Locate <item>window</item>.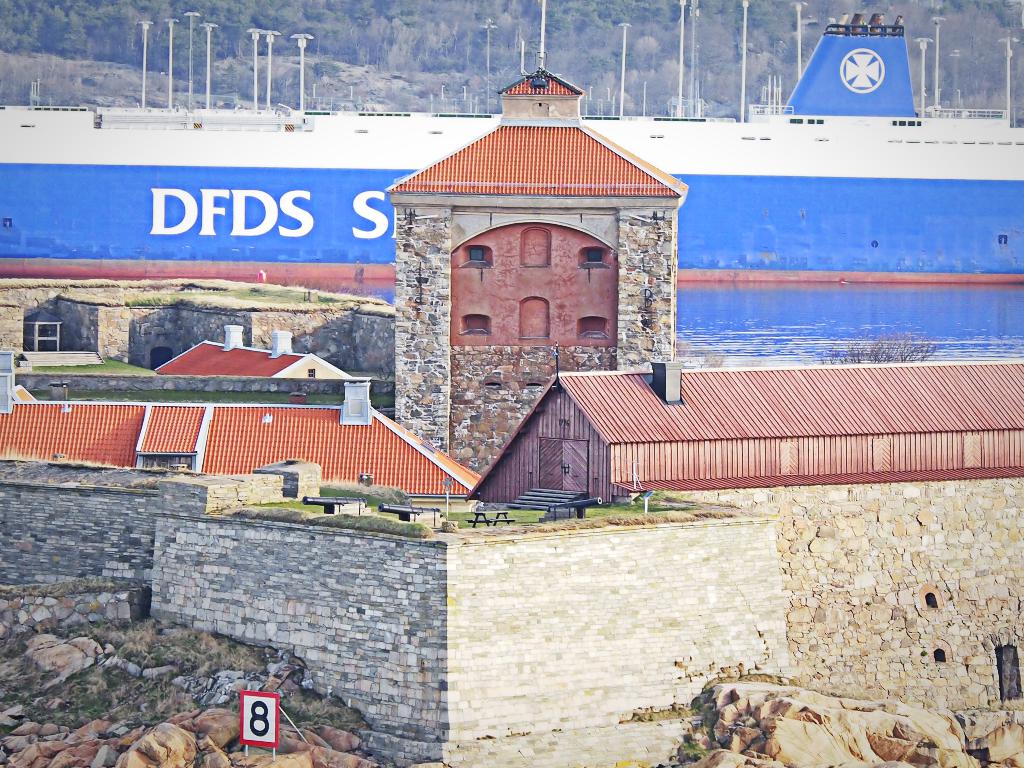
Bounding box: select_region(577, 244, 610, 268).
